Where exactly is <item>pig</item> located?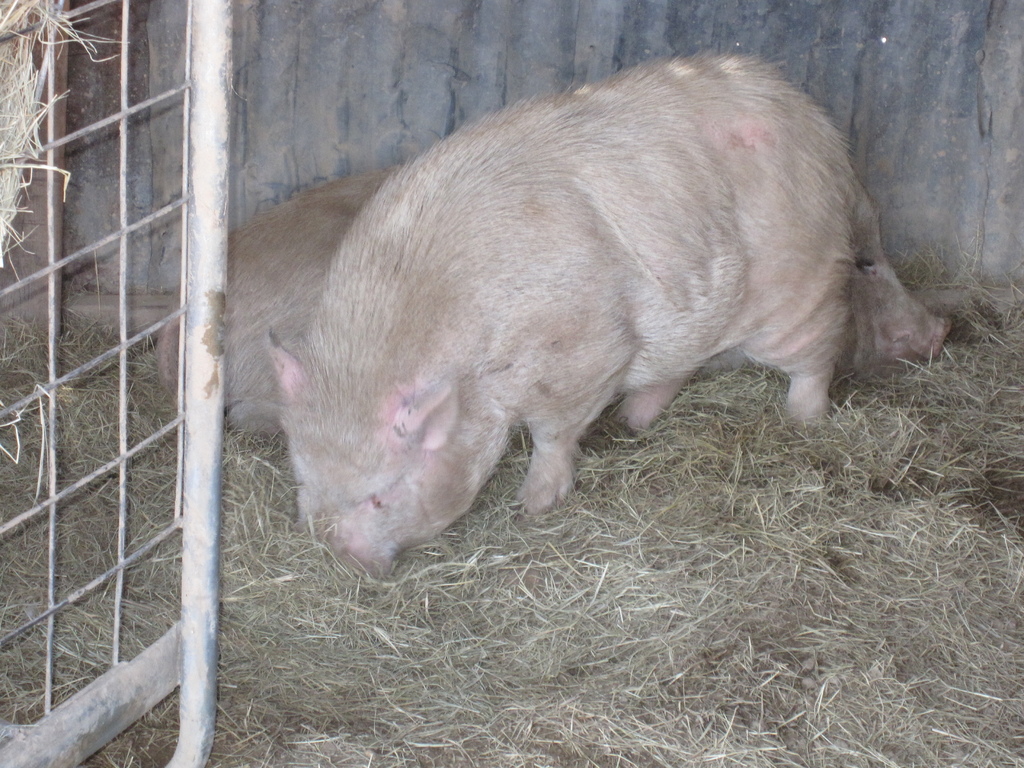
Its bounding box is bbox=[158, 159, 396, 441].
